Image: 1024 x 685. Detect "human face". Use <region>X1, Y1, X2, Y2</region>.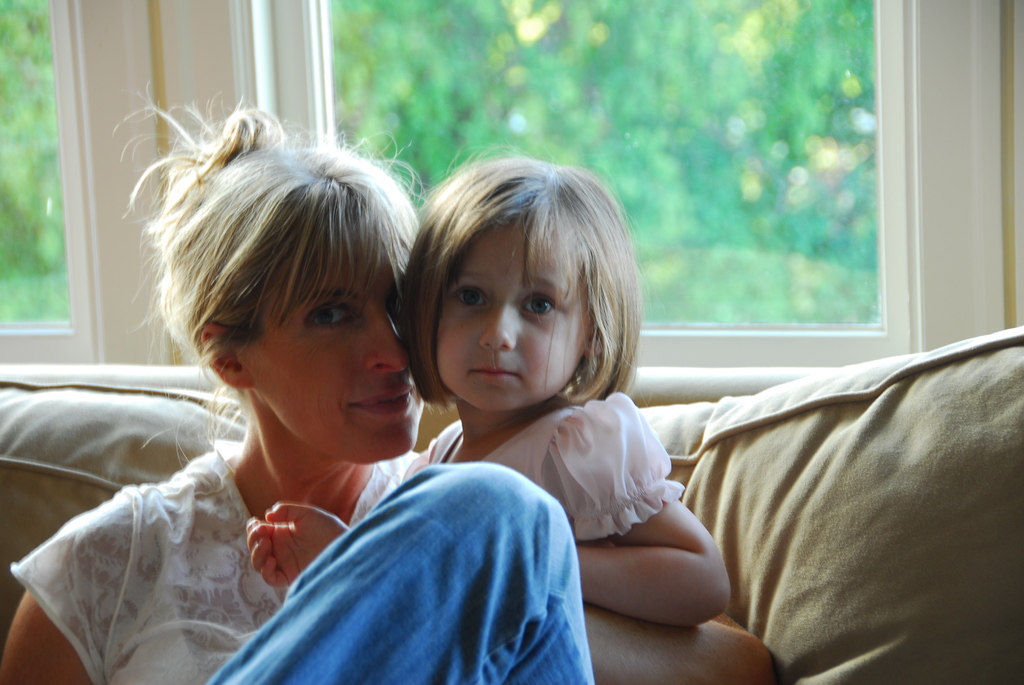
<region>436, 222, 589, 411</region>.
